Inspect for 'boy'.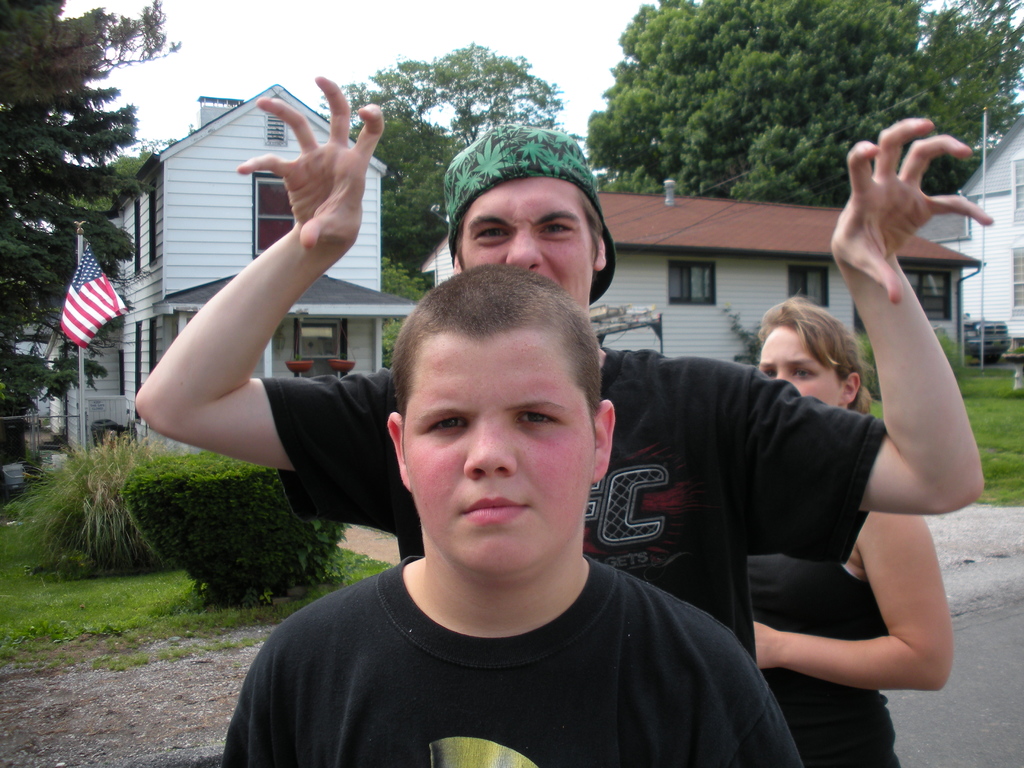
Inspection: l=223, t=259, r=803, b=767.
